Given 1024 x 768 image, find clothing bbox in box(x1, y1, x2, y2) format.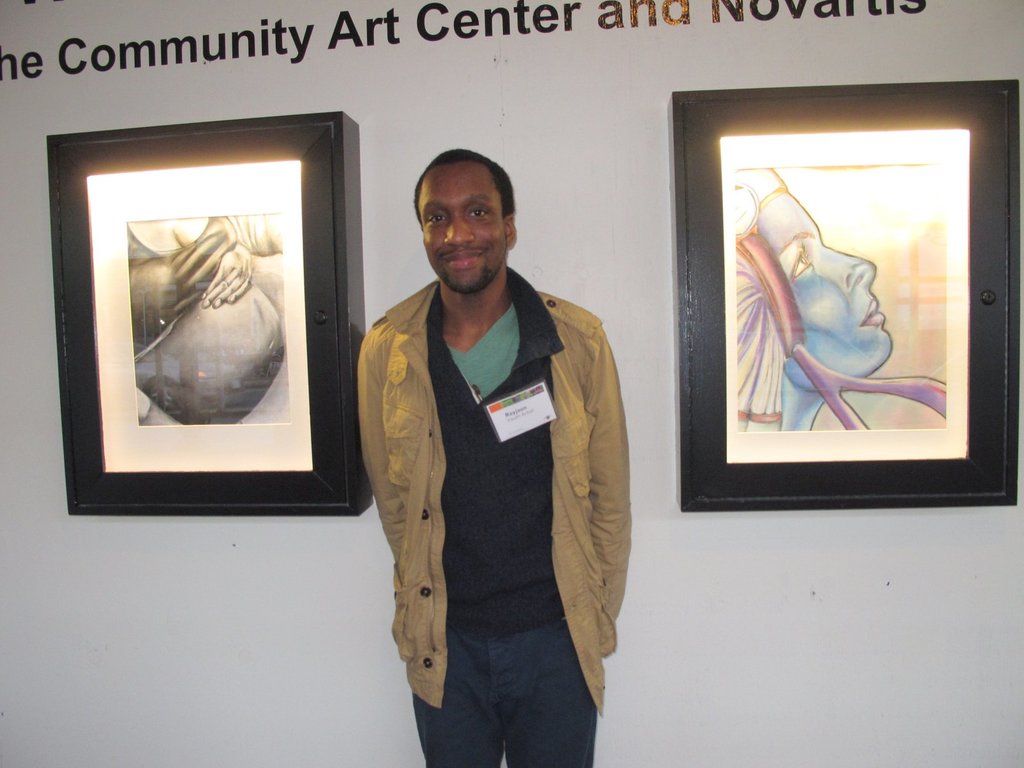
box(356, 277, 632, 767).
